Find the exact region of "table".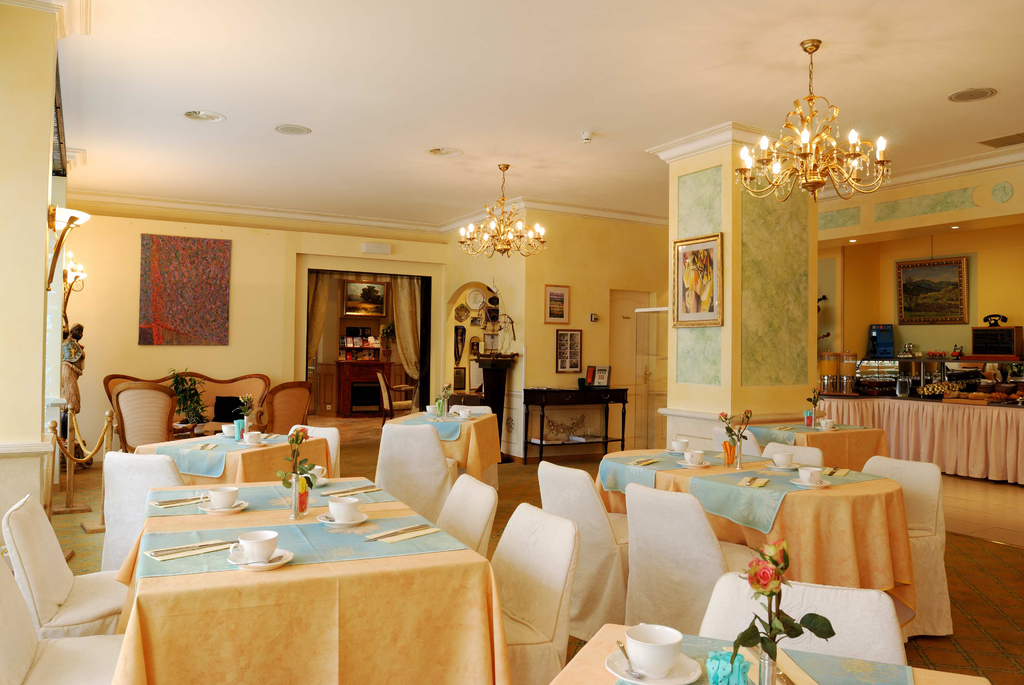
Exact region: [left=372, top=389, right=499, bottom=533].
